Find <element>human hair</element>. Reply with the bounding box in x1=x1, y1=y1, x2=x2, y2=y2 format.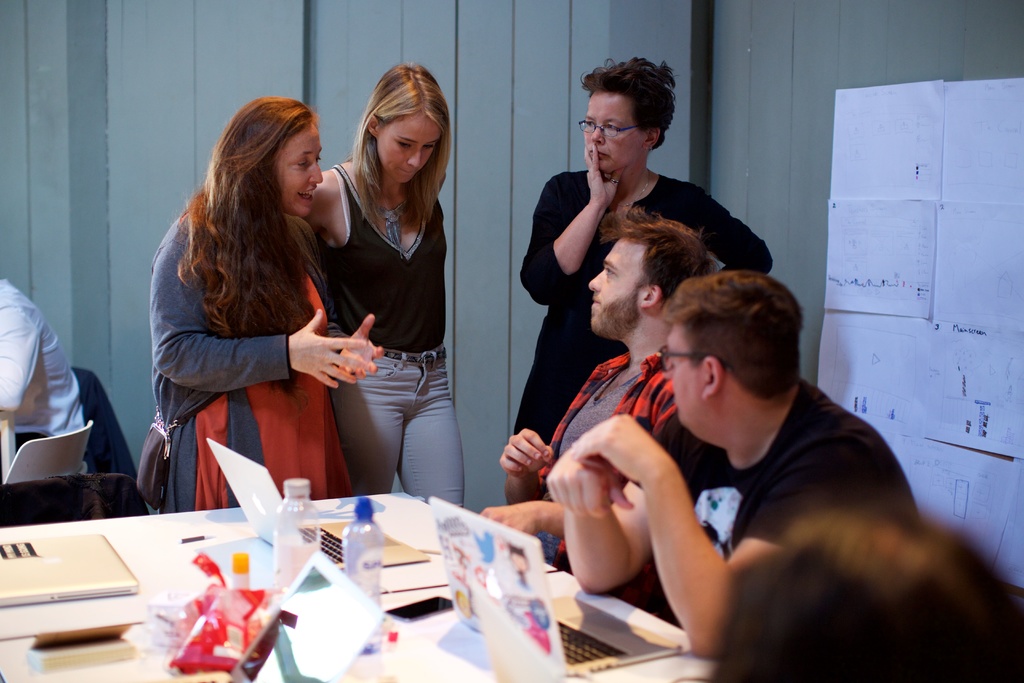
x1=661, y1=270, x2=805, y2=396.
